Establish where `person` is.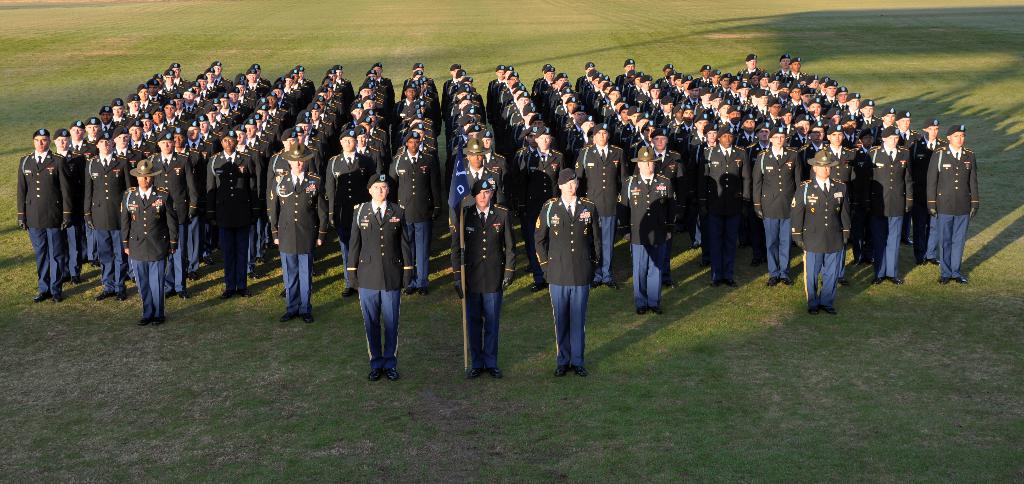
Established at [x1=851, y1=91, x2=881, y2=129].
